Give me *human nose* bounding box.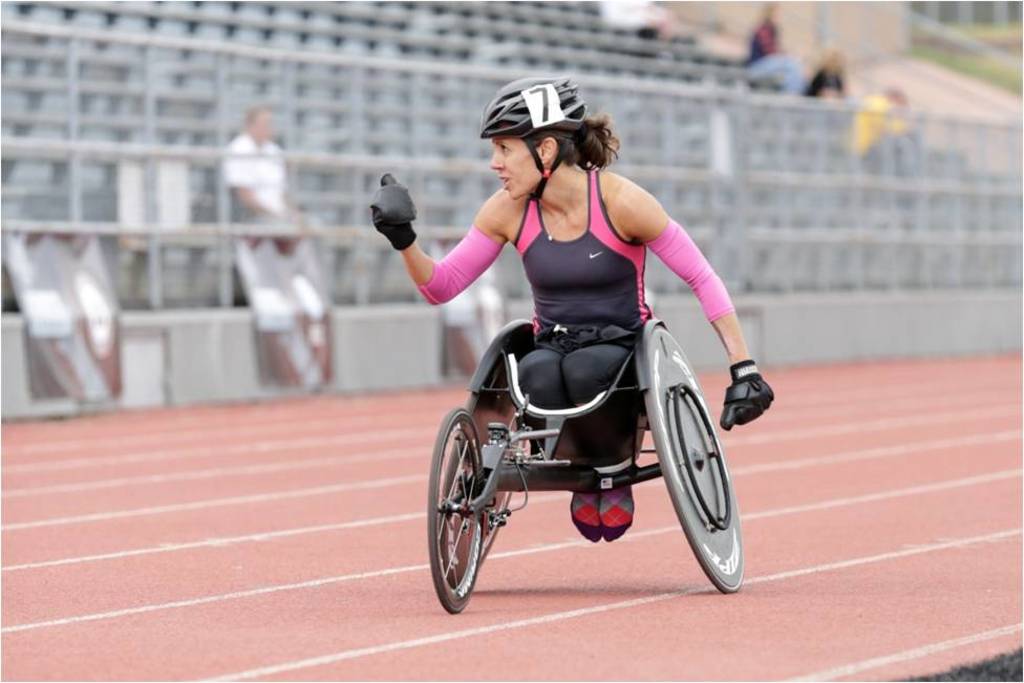
[490,149,503,170].
